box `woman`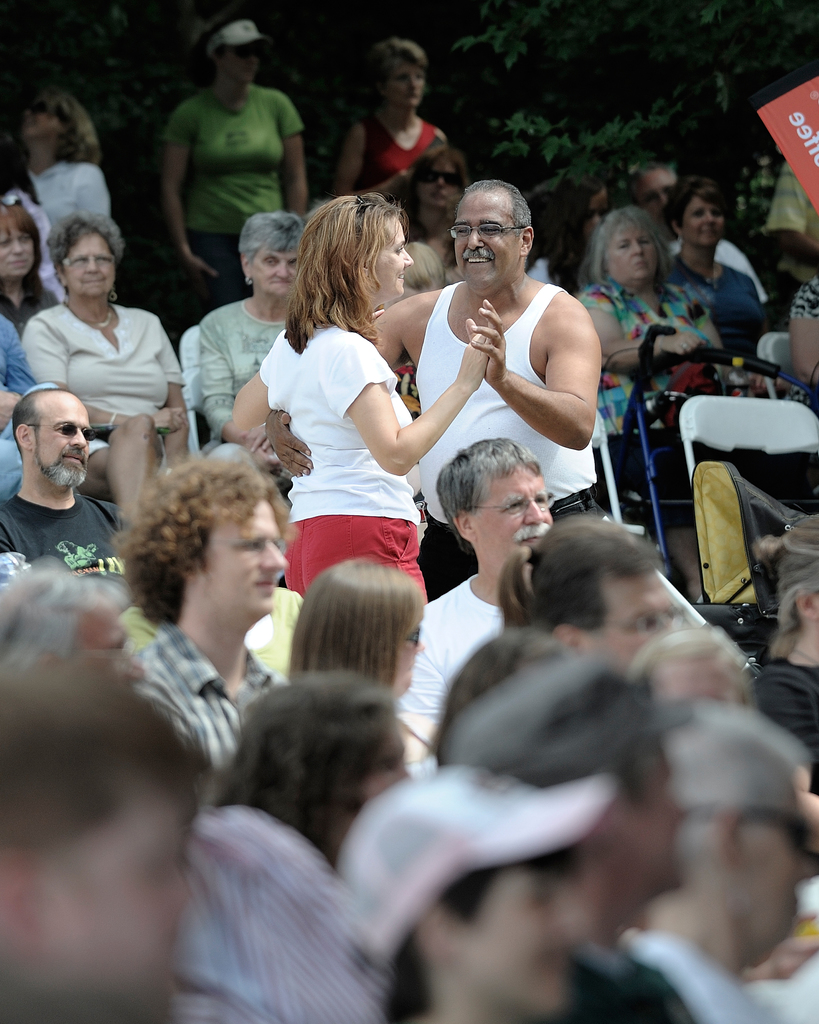
box(0, 192, 61, 339)
